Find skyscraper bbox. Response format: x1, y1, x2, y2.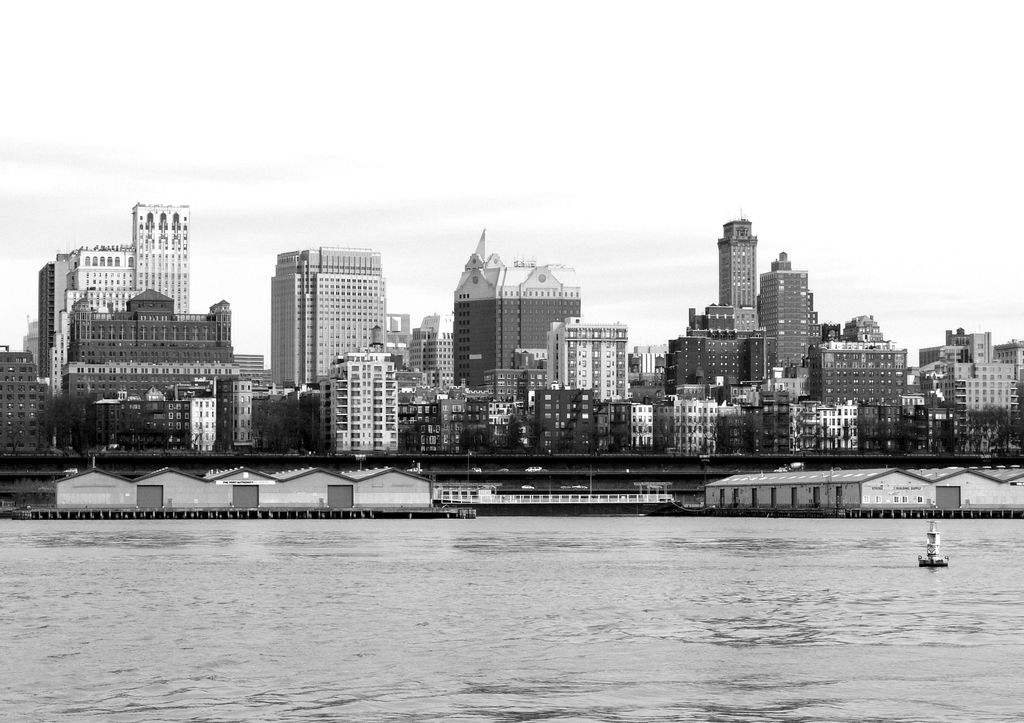
455, 224, 581, 386.
